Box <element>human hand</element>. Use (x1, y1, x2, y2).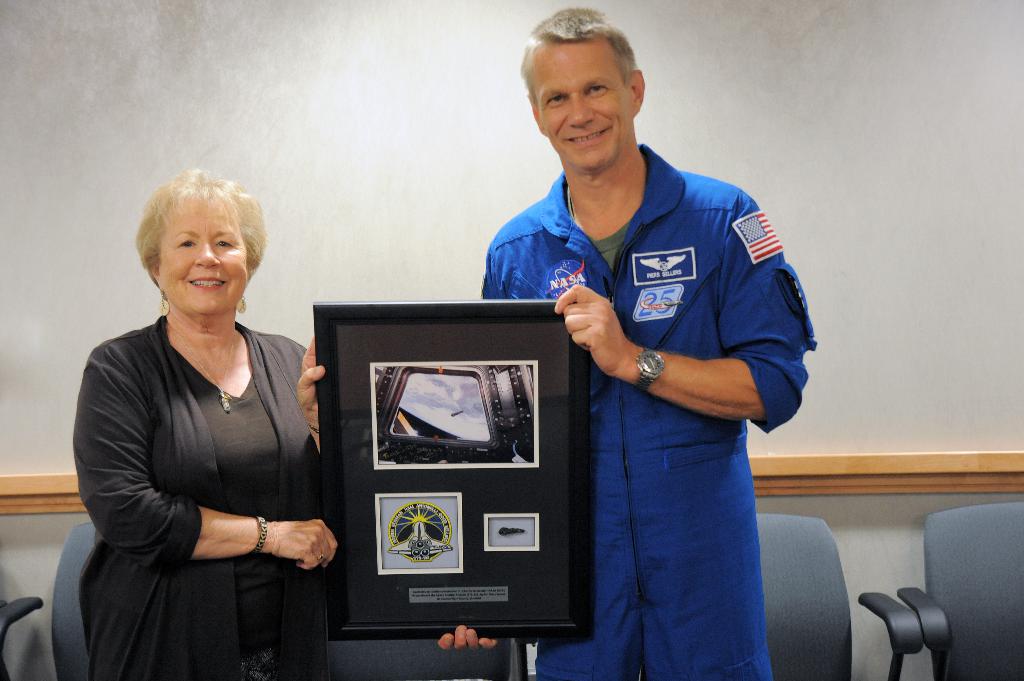
(559, 290, 643, 376).
